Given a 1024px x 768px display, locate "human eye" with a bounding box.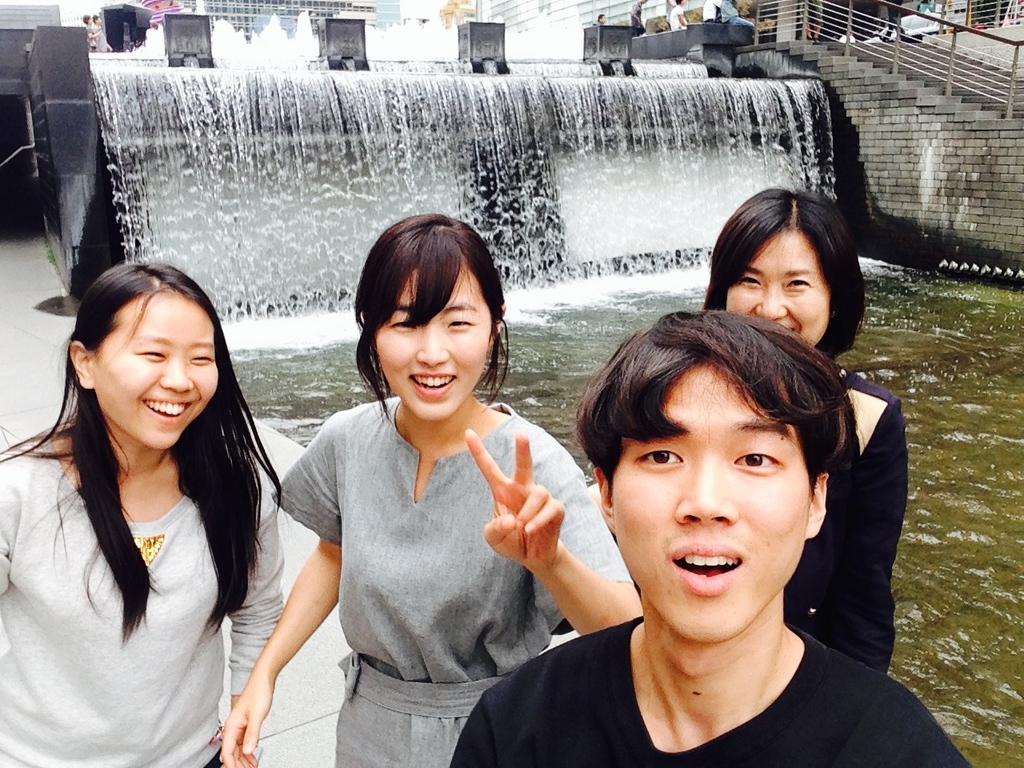
Located: pyautogui.locateOnScreen(446, 317, 475, 334).
